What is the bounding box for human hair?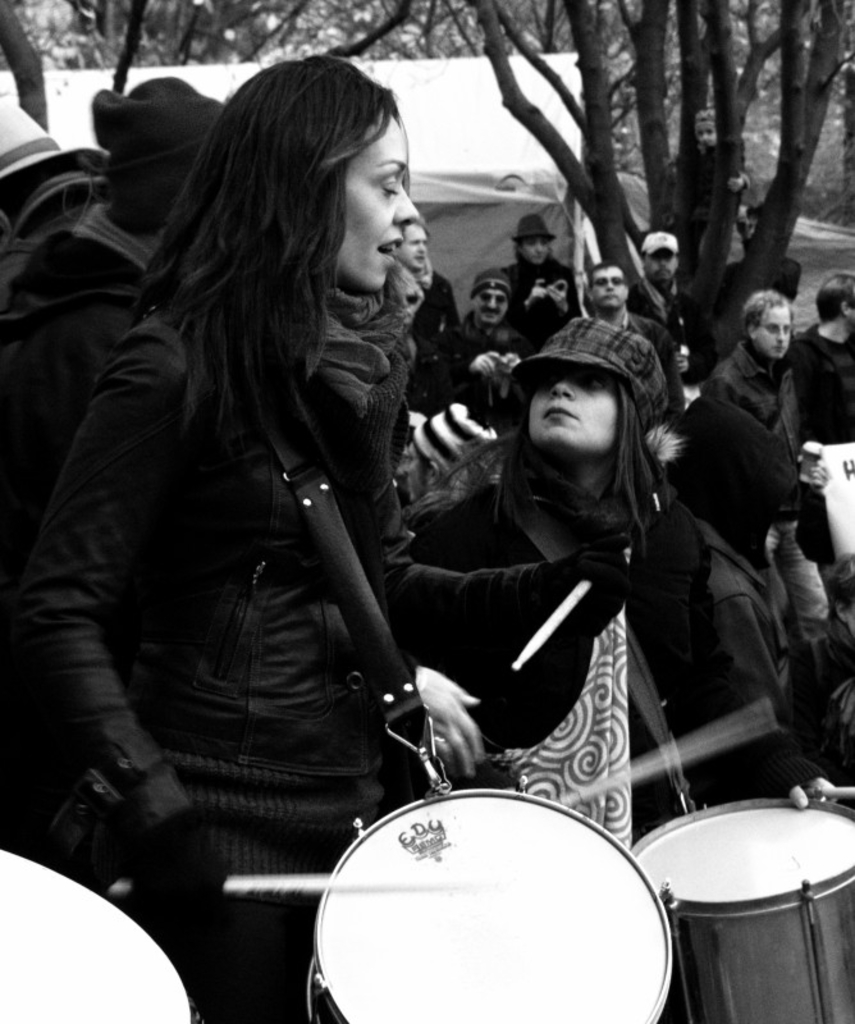
407,218,433,246.
